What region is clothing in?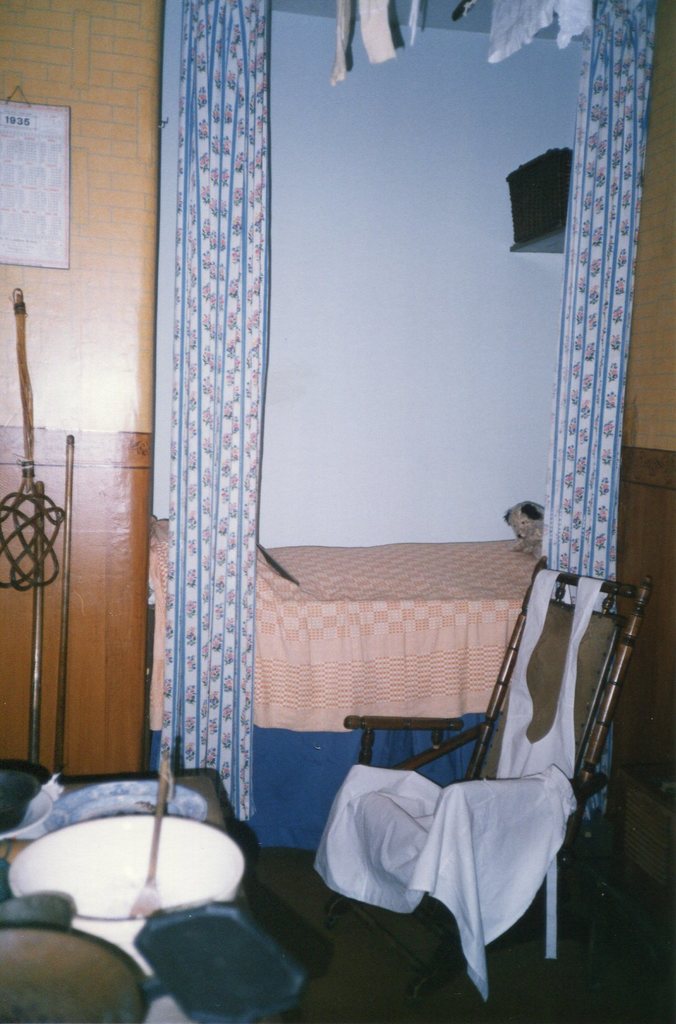
bbox(329, 736, 602, 970).
